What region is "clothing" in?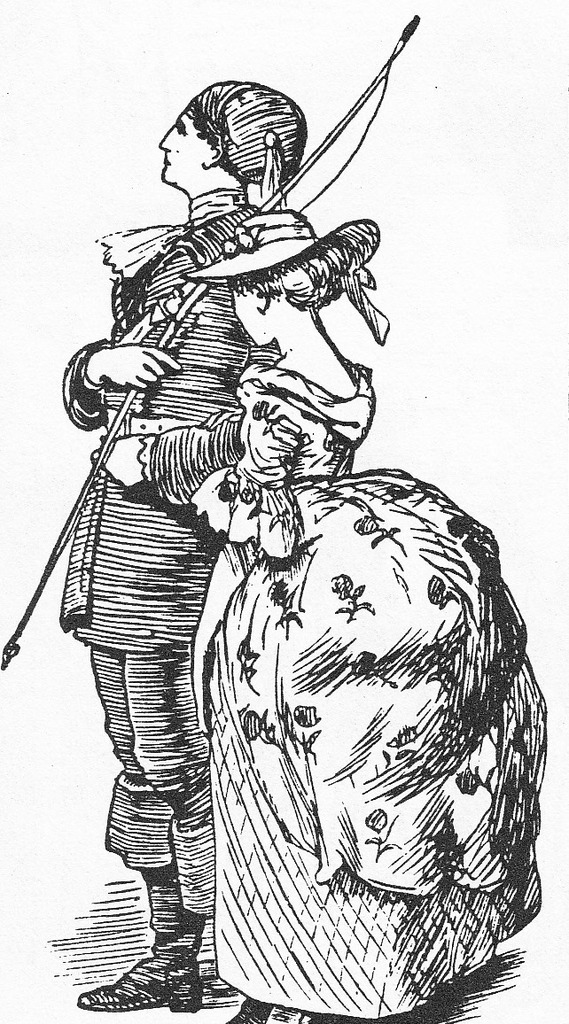
144/349/549/1017.
